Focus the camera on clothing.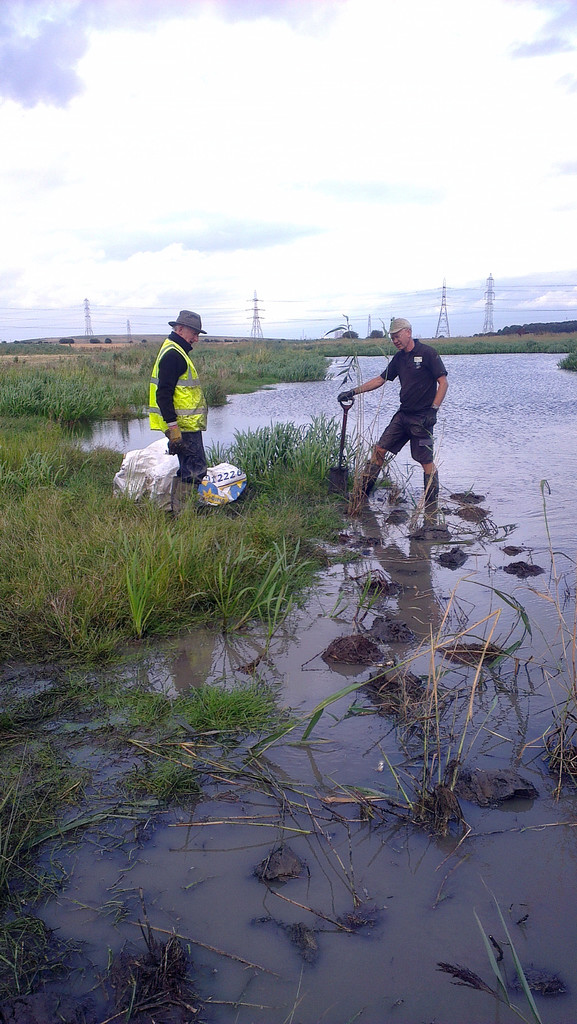
Focus region: [left=142, top=337, right=213, bottom=486].
